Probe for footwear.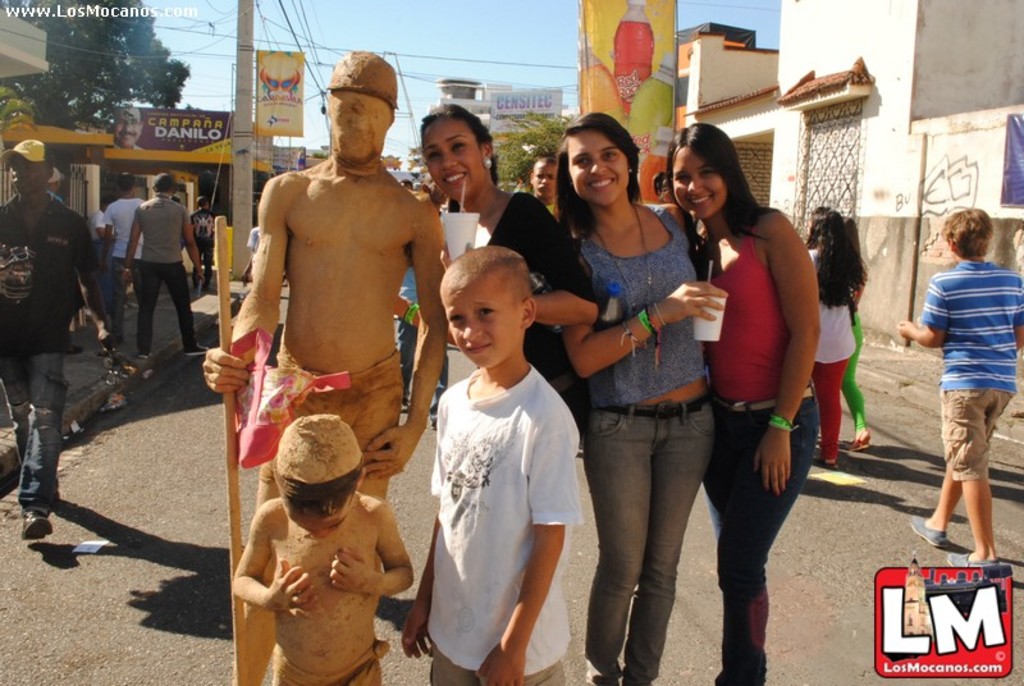
Probe result: BBox(844, 429, 872, 451).
